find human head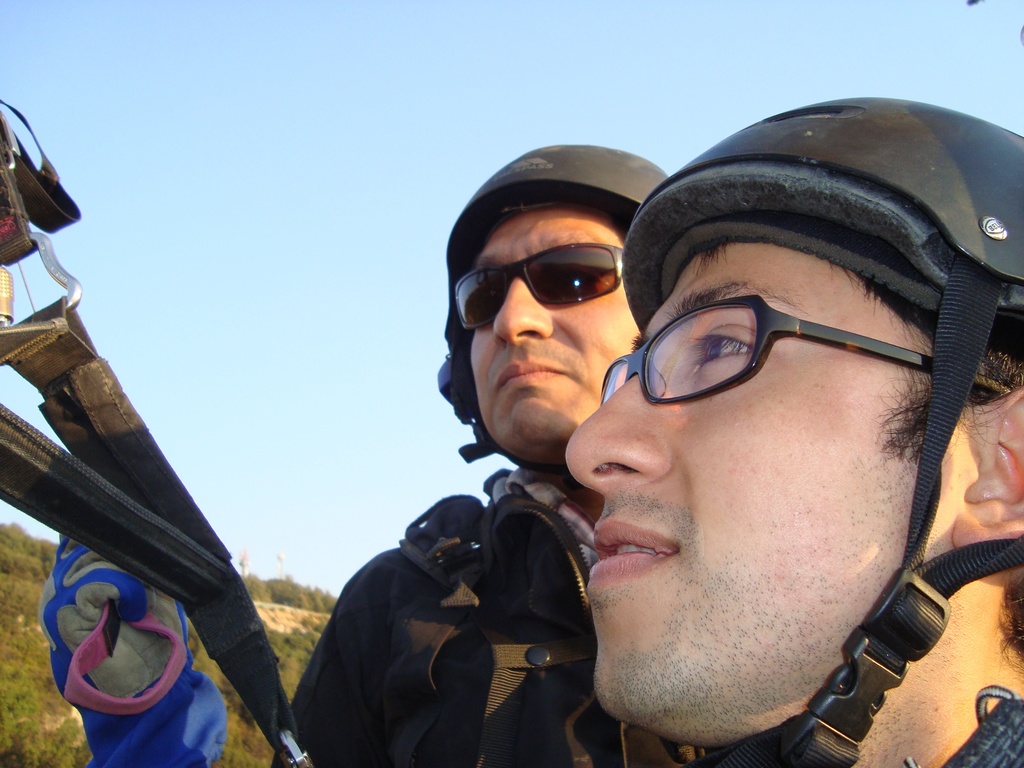
[440, 140, 669, 474]
